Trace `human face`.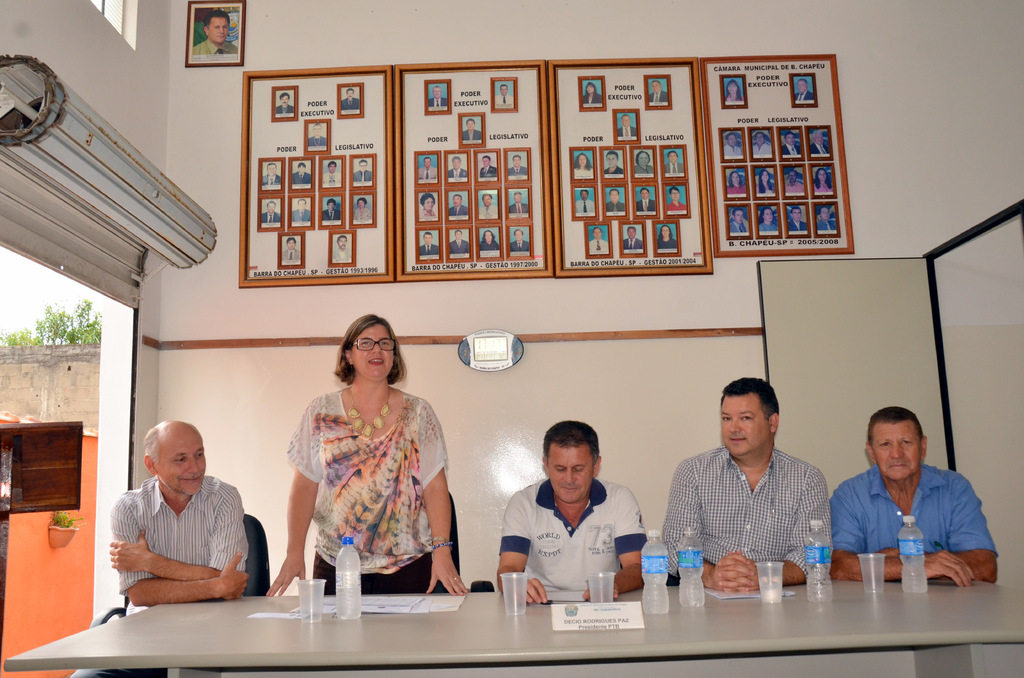
Traced to (left=818, top=206, right=829, bottom=221).
